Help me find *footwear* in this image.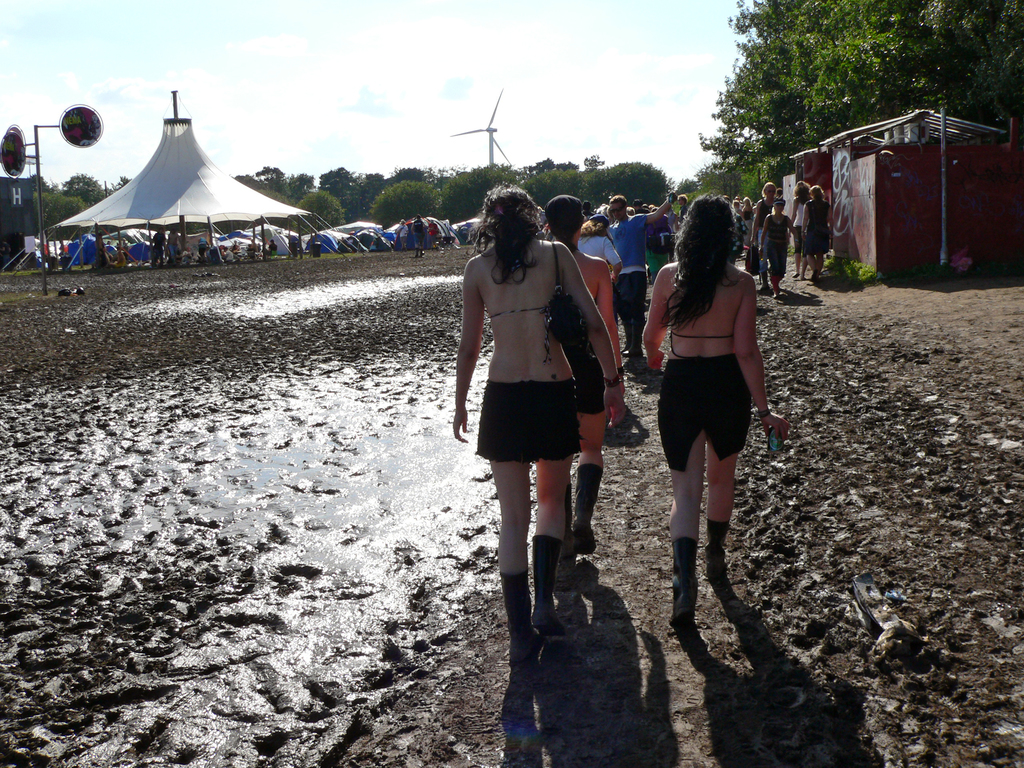
Found it: [x1=554, y1=484, x2=568, y2=609].
